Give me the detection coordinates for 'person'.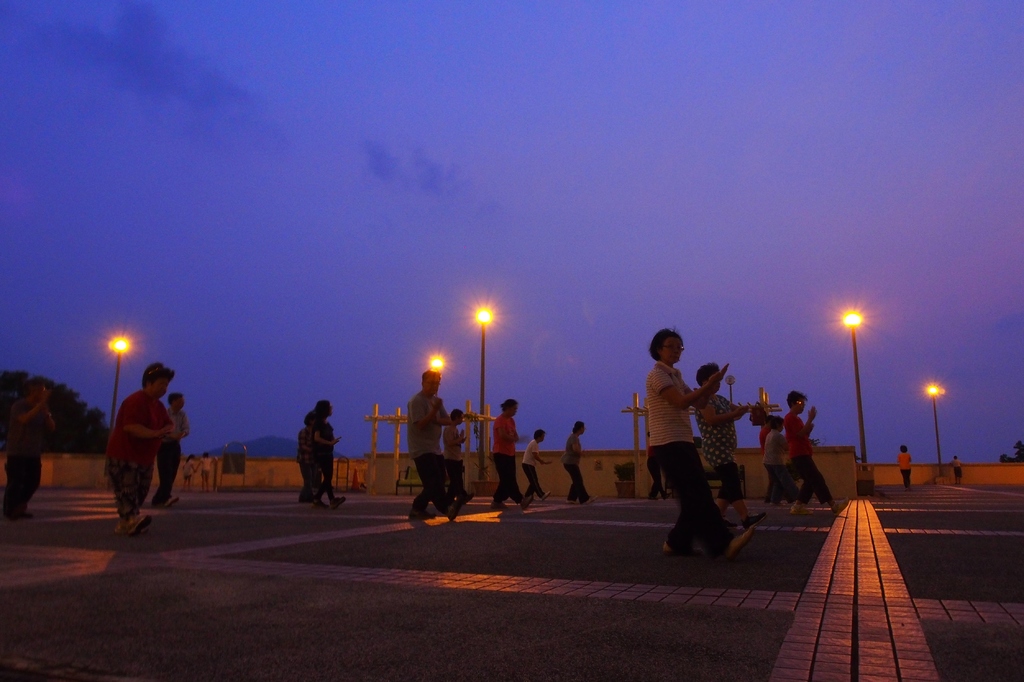
<region>305, 400, 347, 511</region>.
